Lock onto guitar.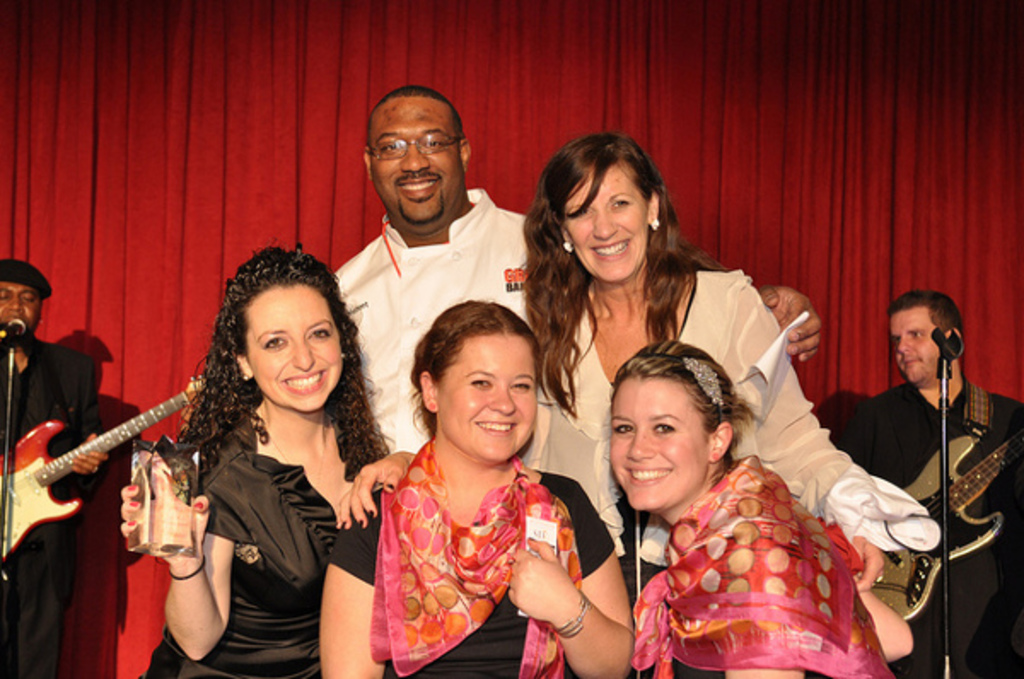
Locked: [0,370,205,558].
